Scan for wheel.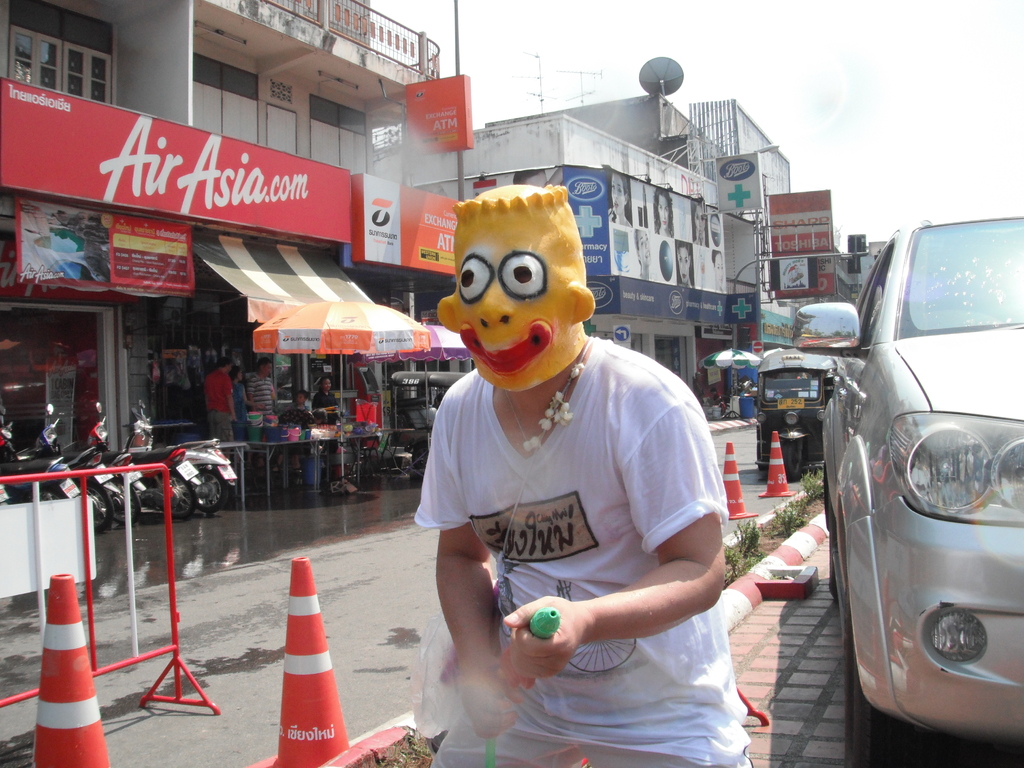
Scan result: 145 475 181 515.
